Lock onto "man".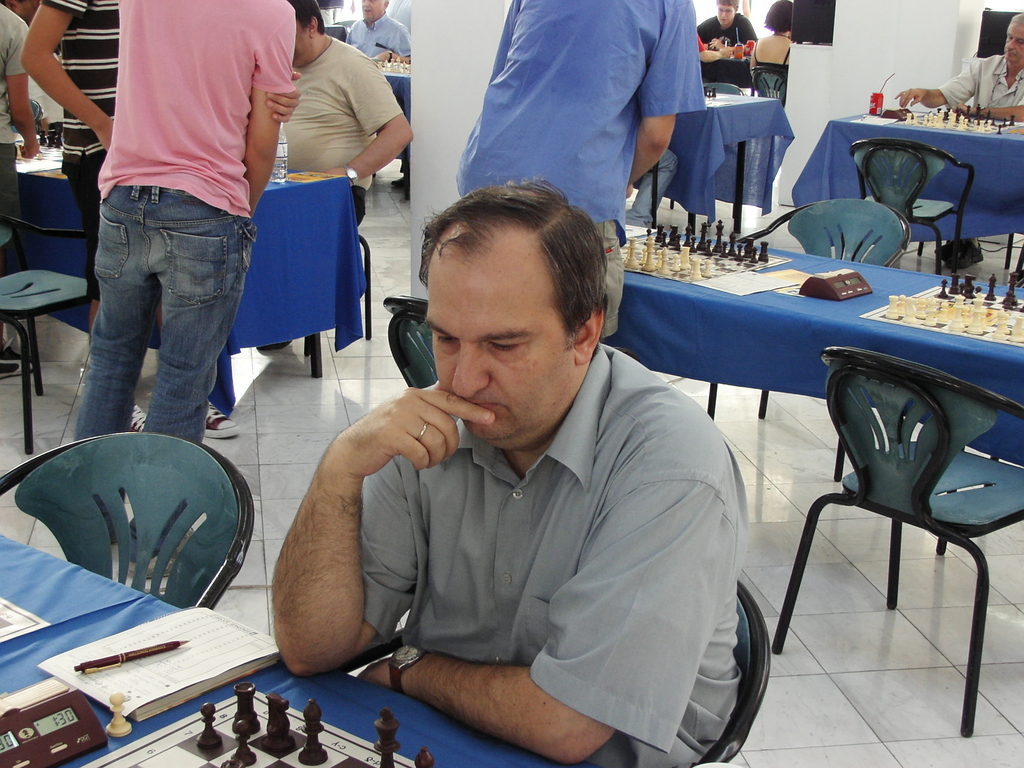
Locked: rect(76, 0, 303, 580).
